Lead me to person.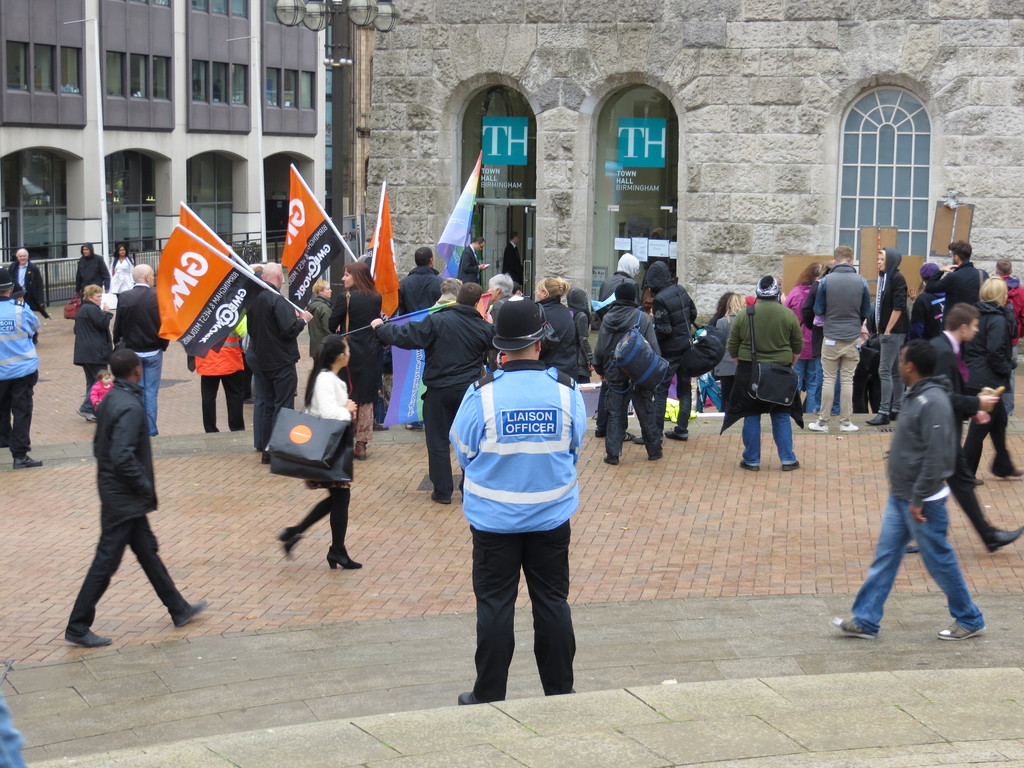
Lead to x1=396, y1=248, x2=441, y2=310.
